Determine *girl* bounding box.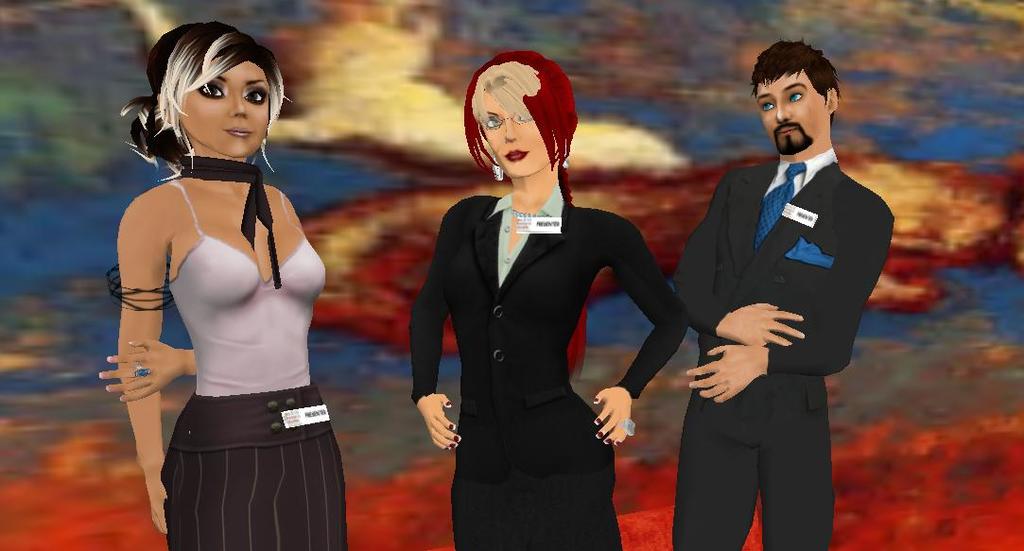
Determined: 95/26/345/548.
